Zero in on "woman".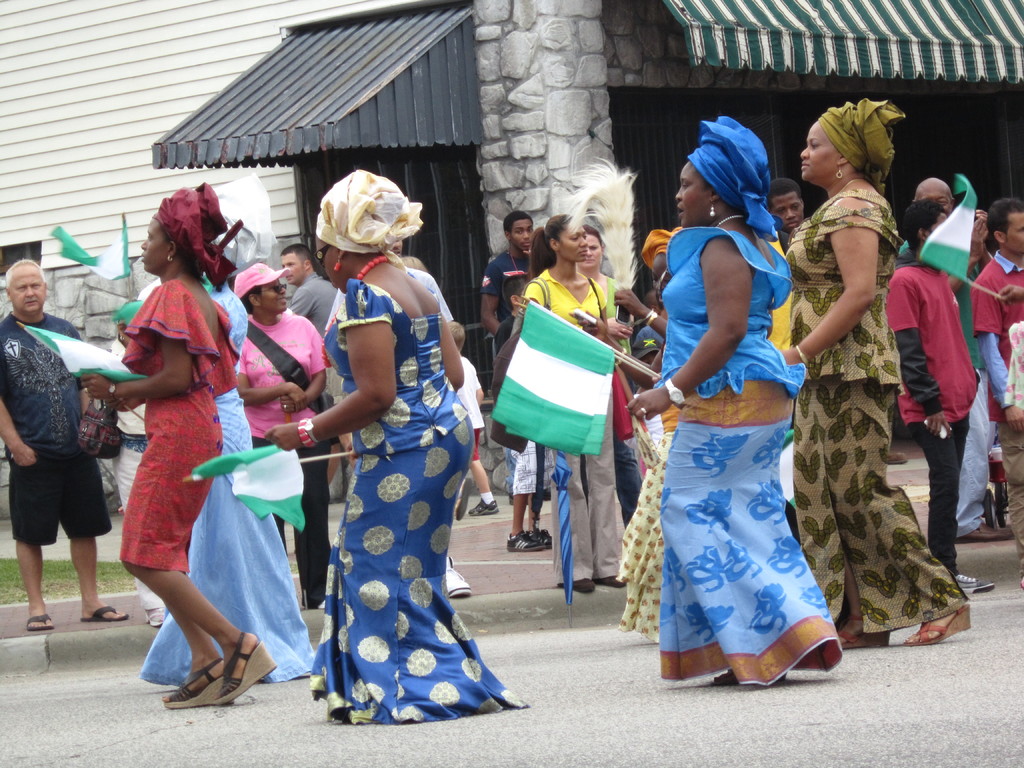
Zeroed in: crop(516, 209, 624, 594).
